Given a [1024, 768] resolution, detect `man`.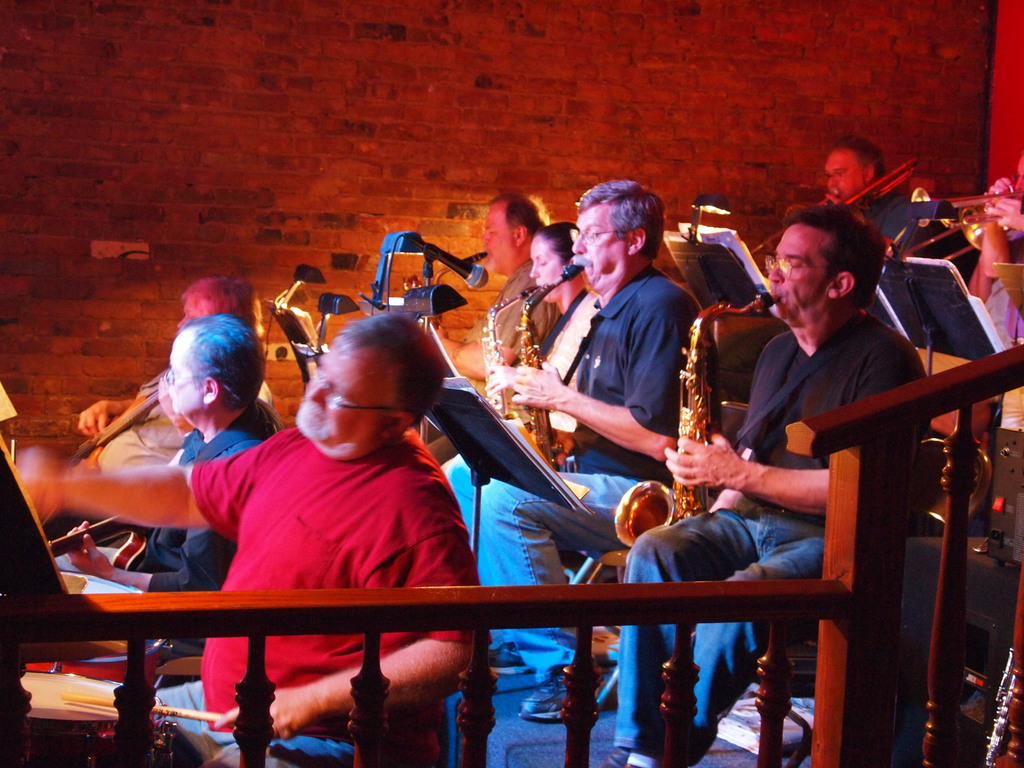
{"left": 48, "top": 310, "right": 287, "bottom": 646}.
